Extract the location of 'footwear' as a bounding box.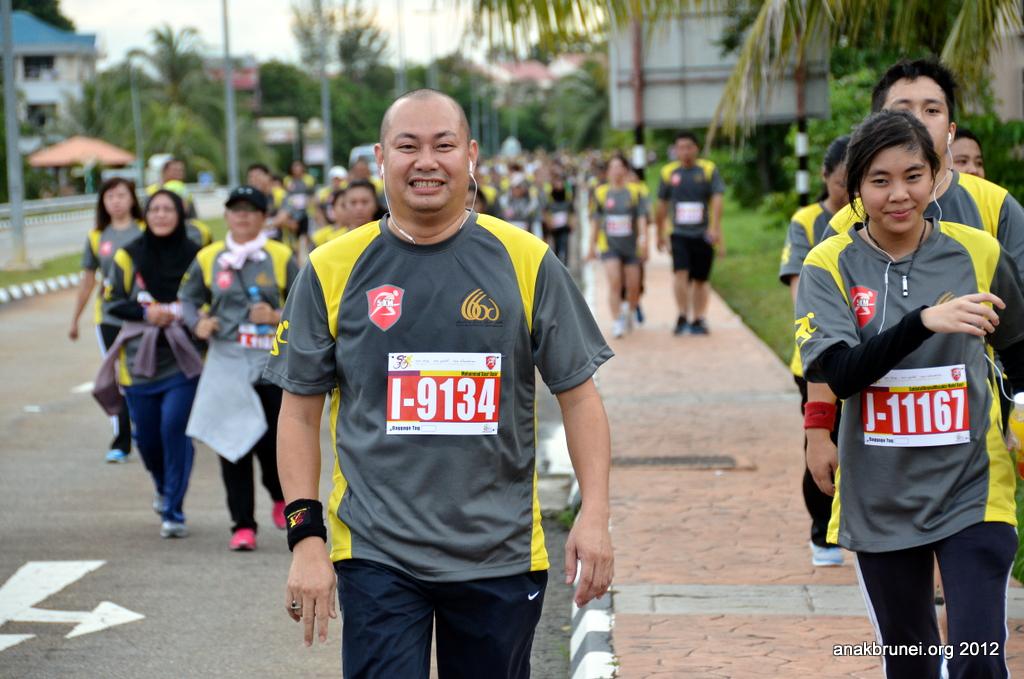
<bbox>634, 306, 644, 323</bbox>.
